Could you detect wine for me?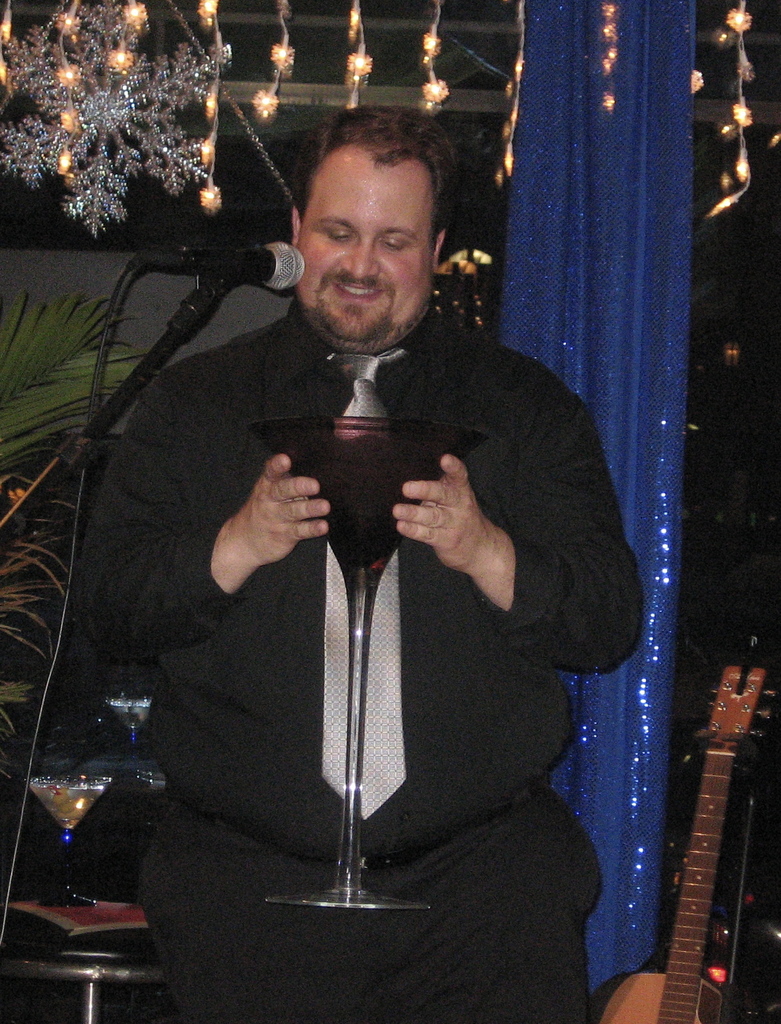
Detection result: [left=280, top=337, right=489, bottom=911].
